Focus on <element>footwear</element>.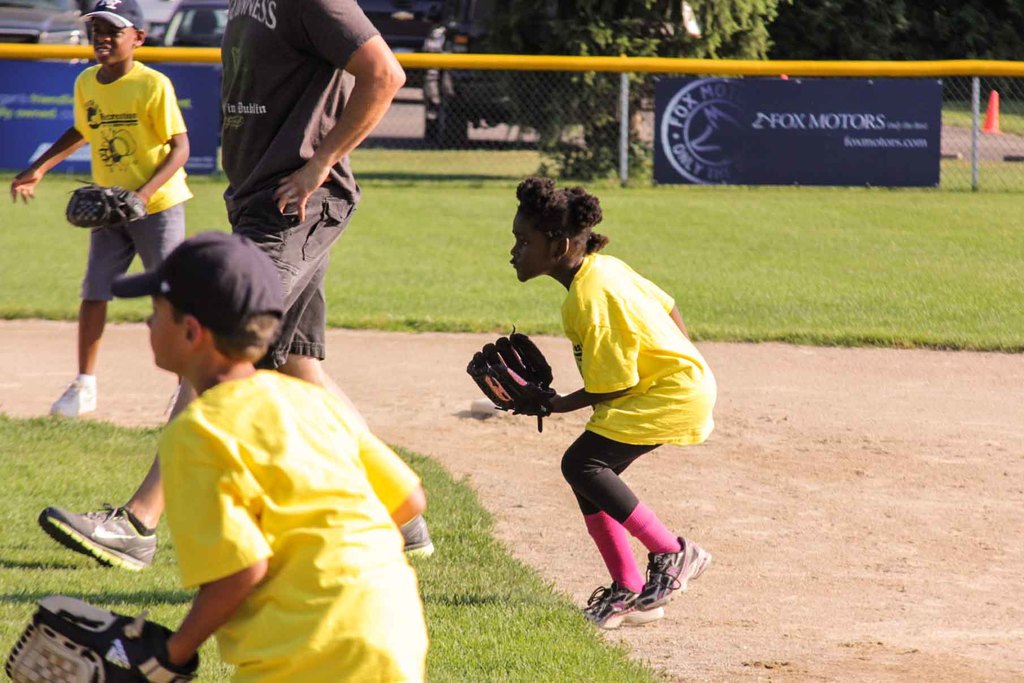
Focused at [633, 532, 714, 614].
